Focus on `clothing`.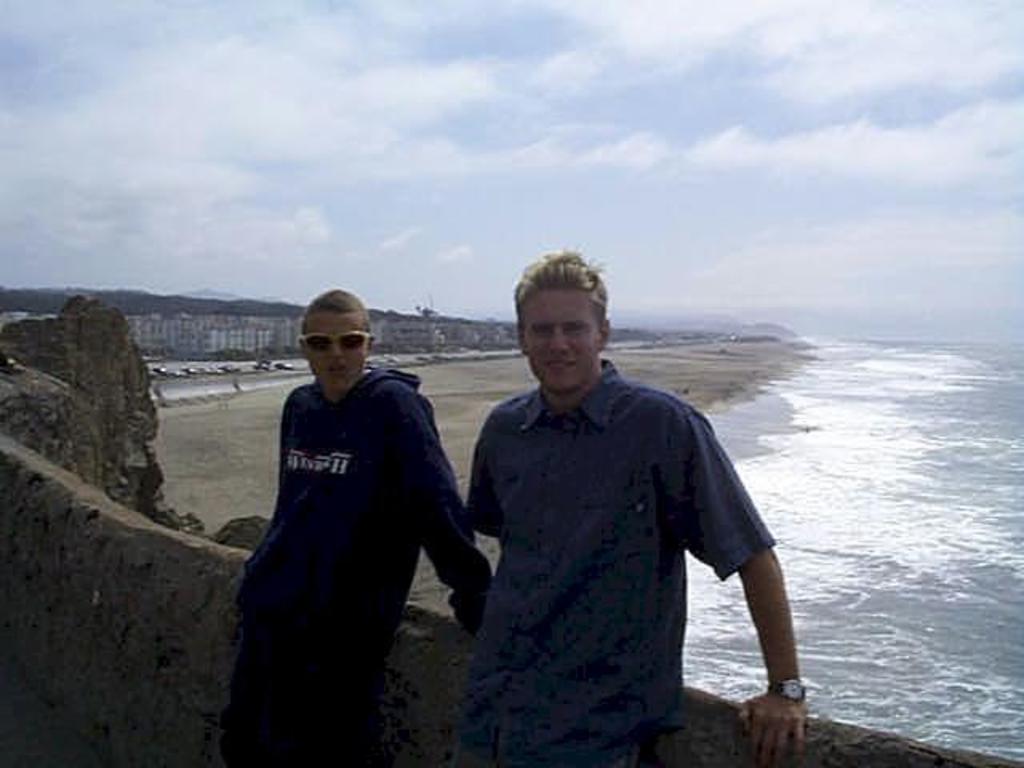
Focused at {"left": 229, "top": 366, "right": 477, "bottom": 766}.
